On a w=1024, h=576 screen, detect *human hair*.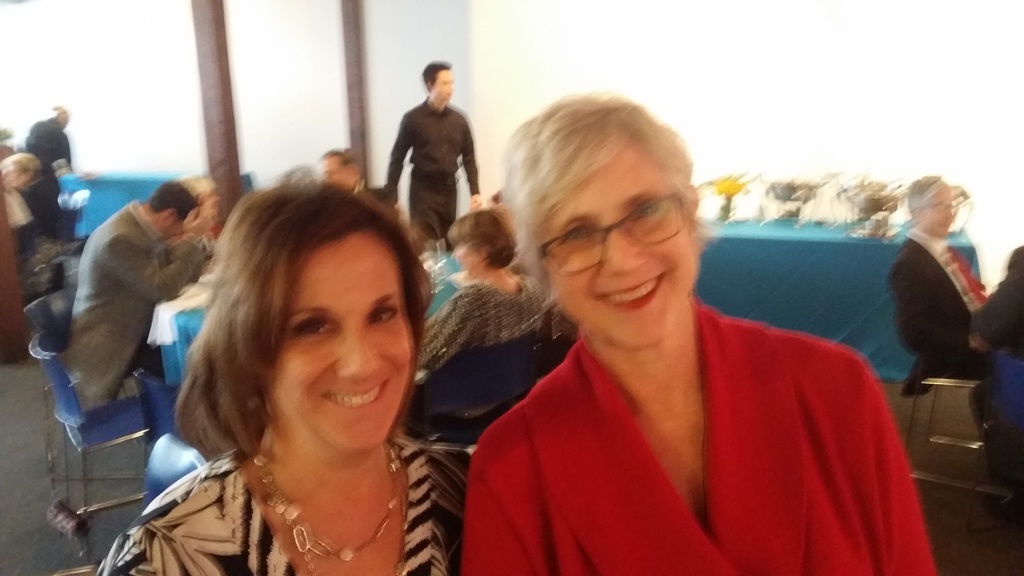
bbox(0, 152, 41, 177).
